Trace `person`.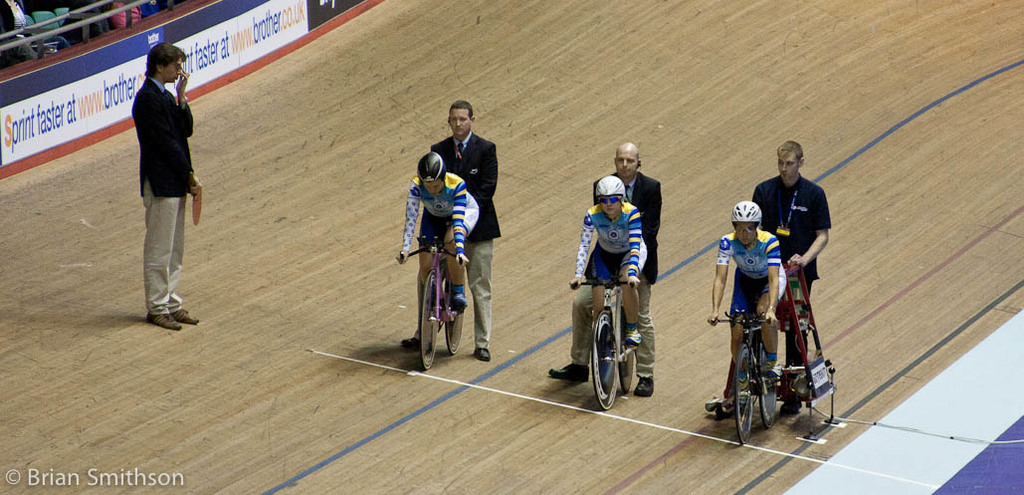
Traced to (127, 36, 201, 329).
